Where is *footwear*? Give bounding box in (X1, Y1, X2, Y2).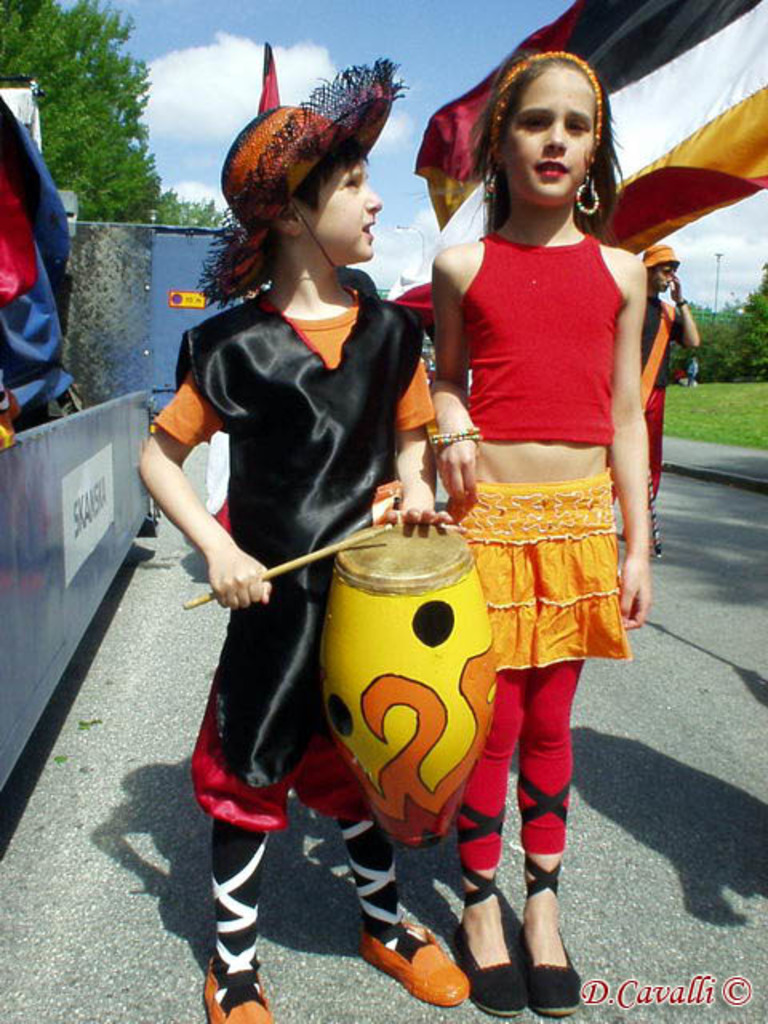
(450, 936, 528, 1016).
